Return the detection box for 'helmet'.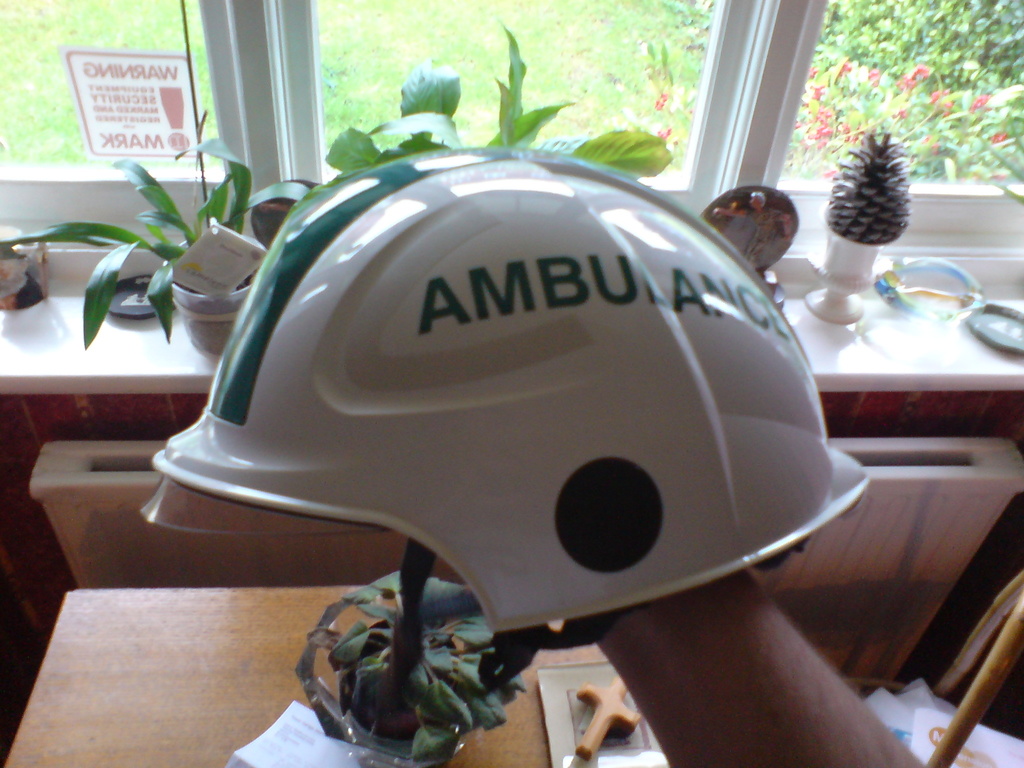
x1=124 y1=120 x2=835 y2=702.
